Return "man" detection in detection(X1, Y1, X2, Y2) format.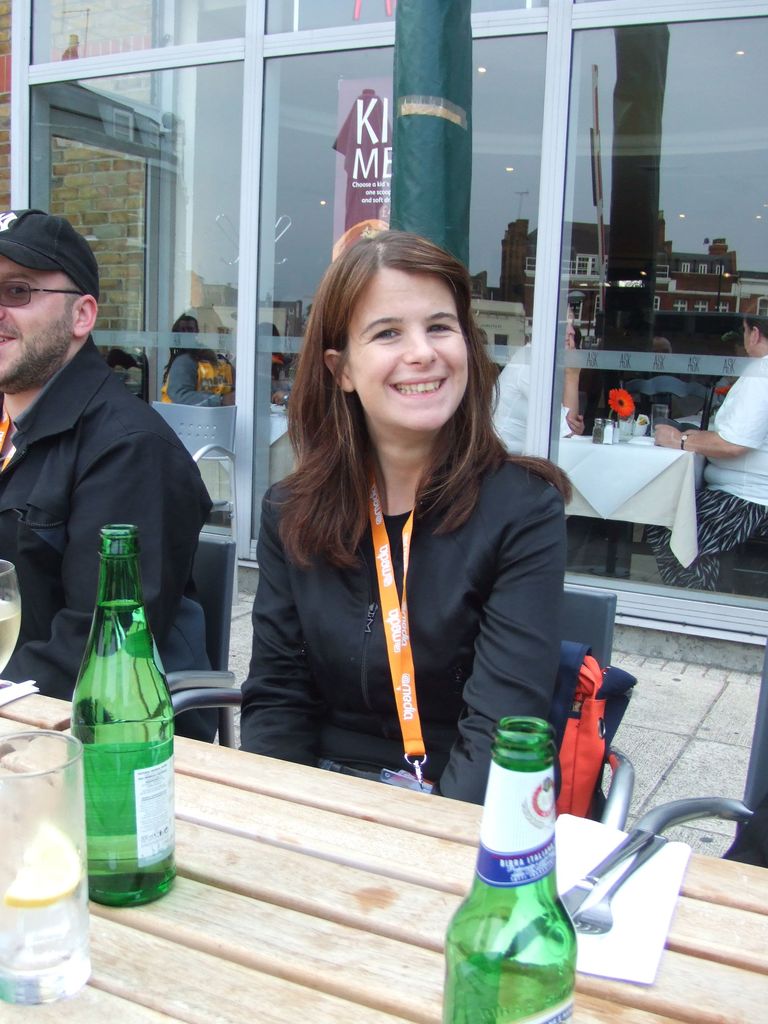
detection(494, 304, 614, 576).
